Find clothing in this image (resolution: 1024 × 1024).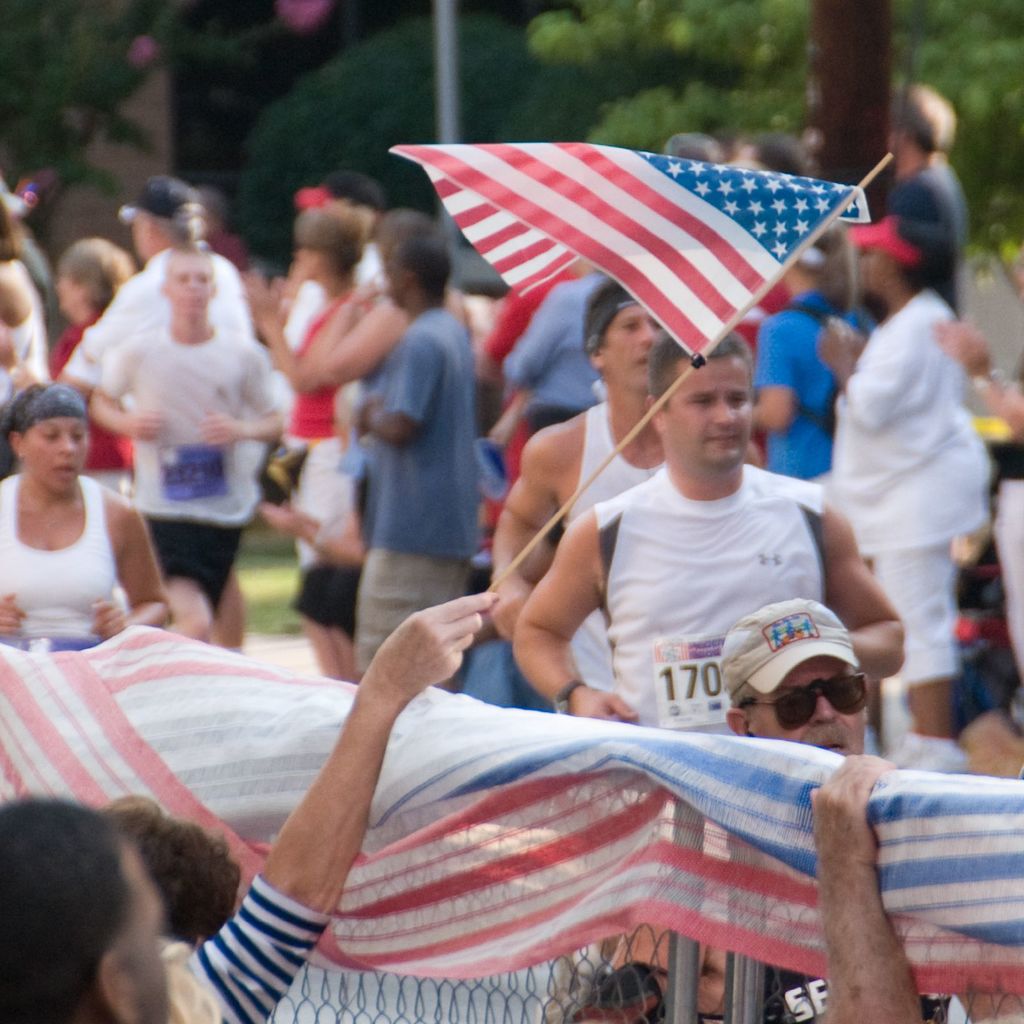
BBox(585, 459, 872, 735).
